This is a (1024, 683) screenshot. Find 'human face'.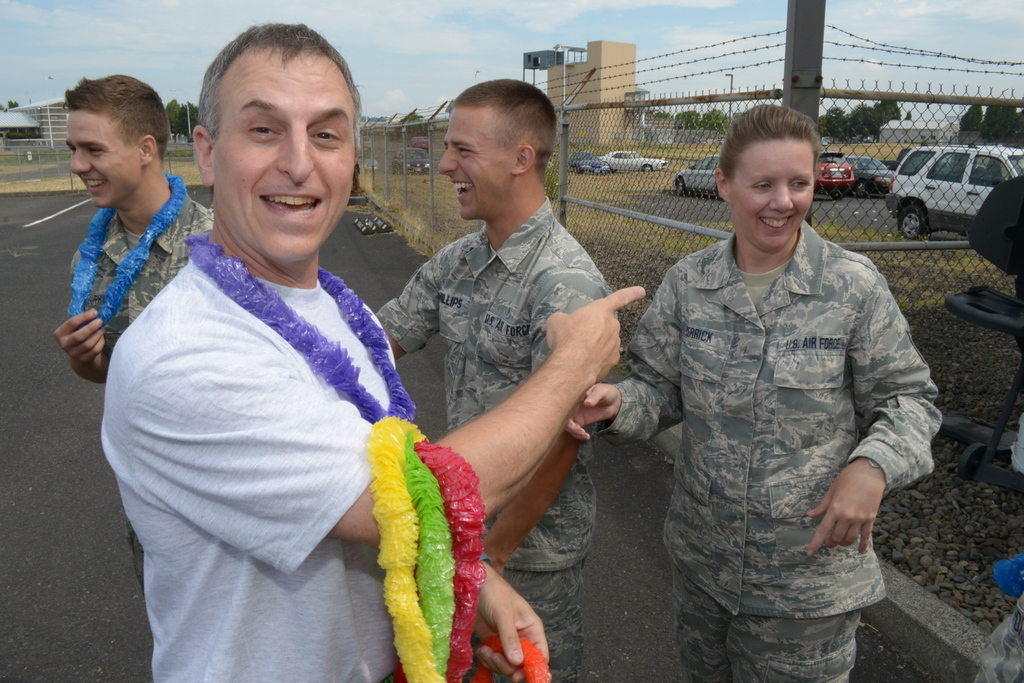
Bounding box: locate(728, 139, 817, 254).
